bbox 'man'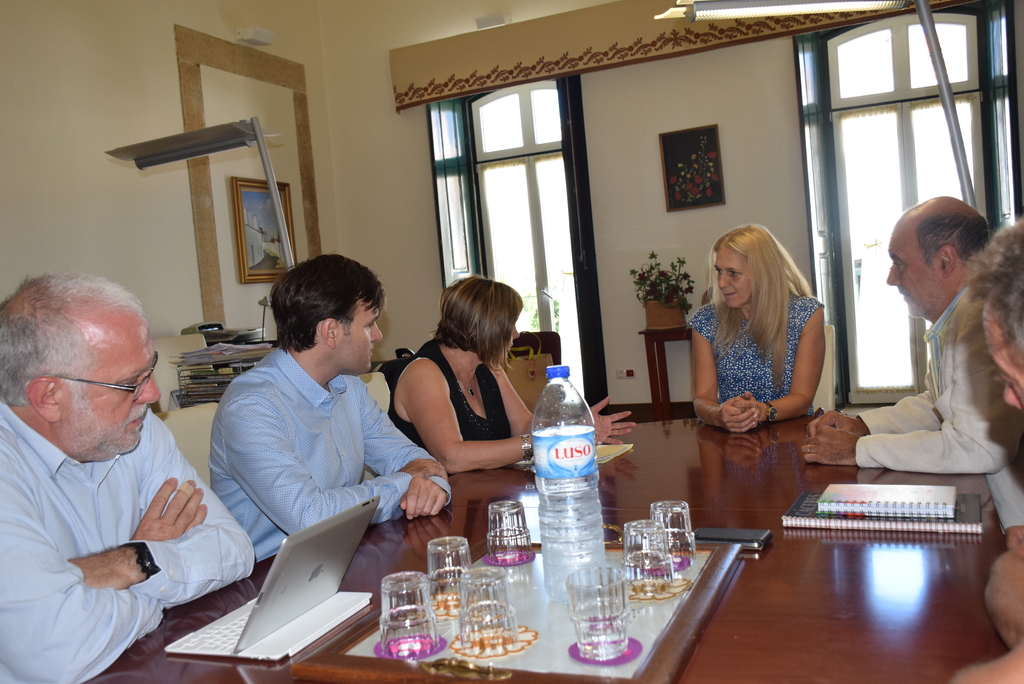
x1=0 y1=273 x2=255 y2=683
